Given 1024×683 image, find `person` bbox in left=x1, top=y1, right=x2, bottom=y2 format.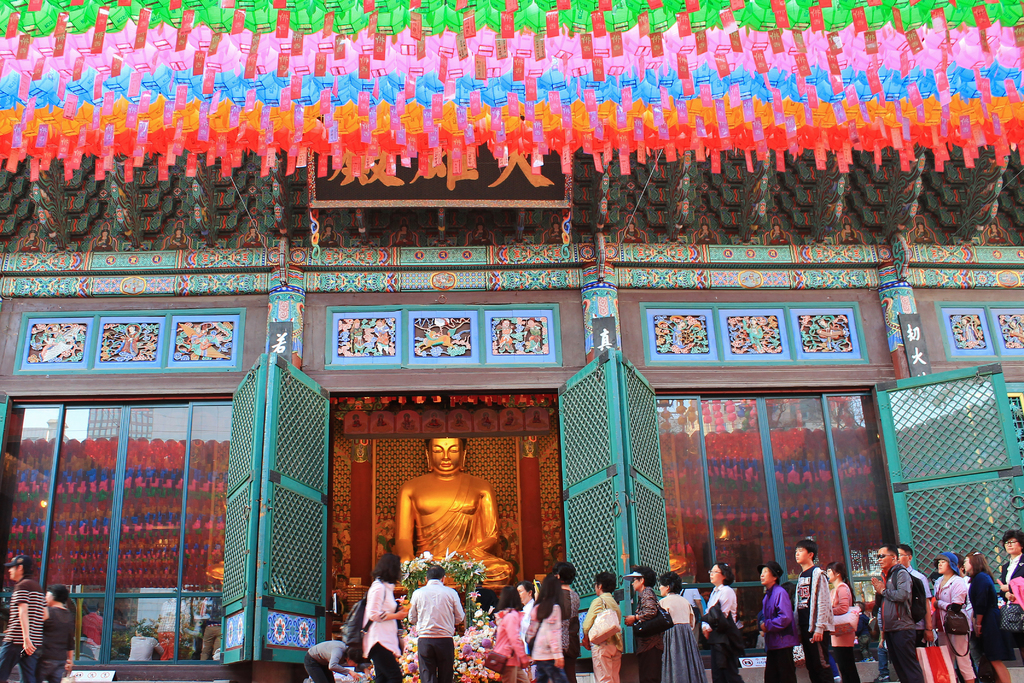
left=871, top=542, right=925, bottom=682.
